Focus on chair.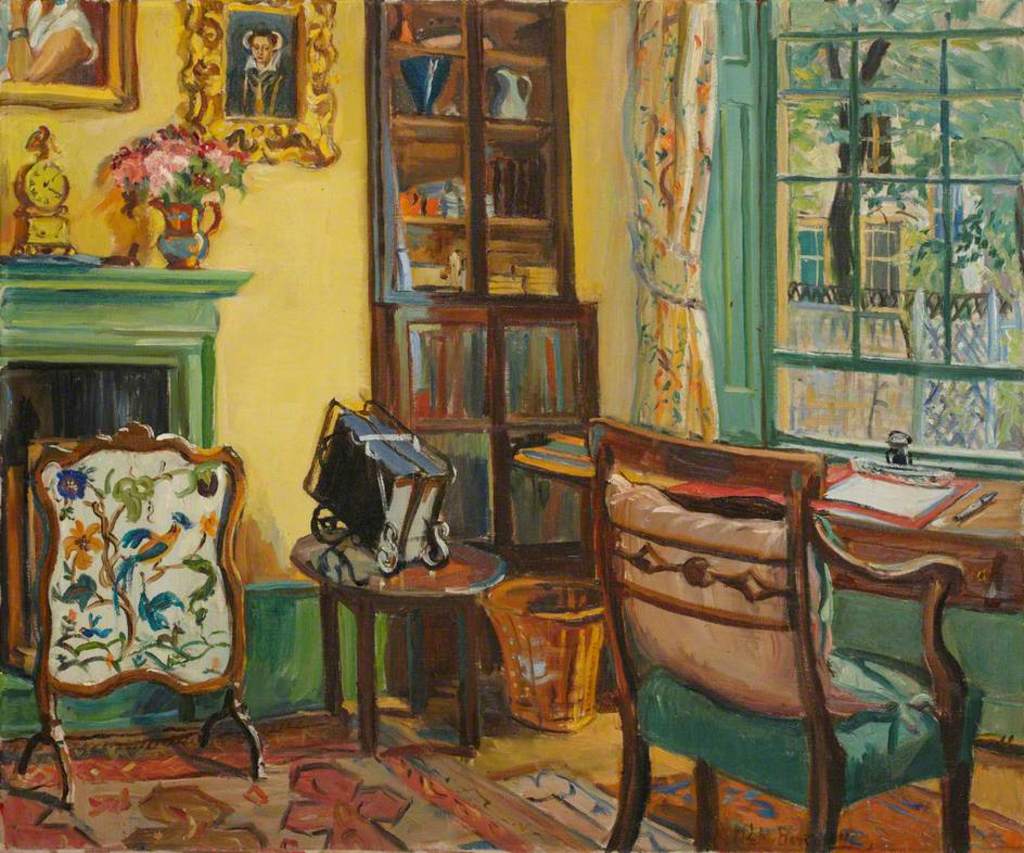
Focused at (1,411,266,820).
